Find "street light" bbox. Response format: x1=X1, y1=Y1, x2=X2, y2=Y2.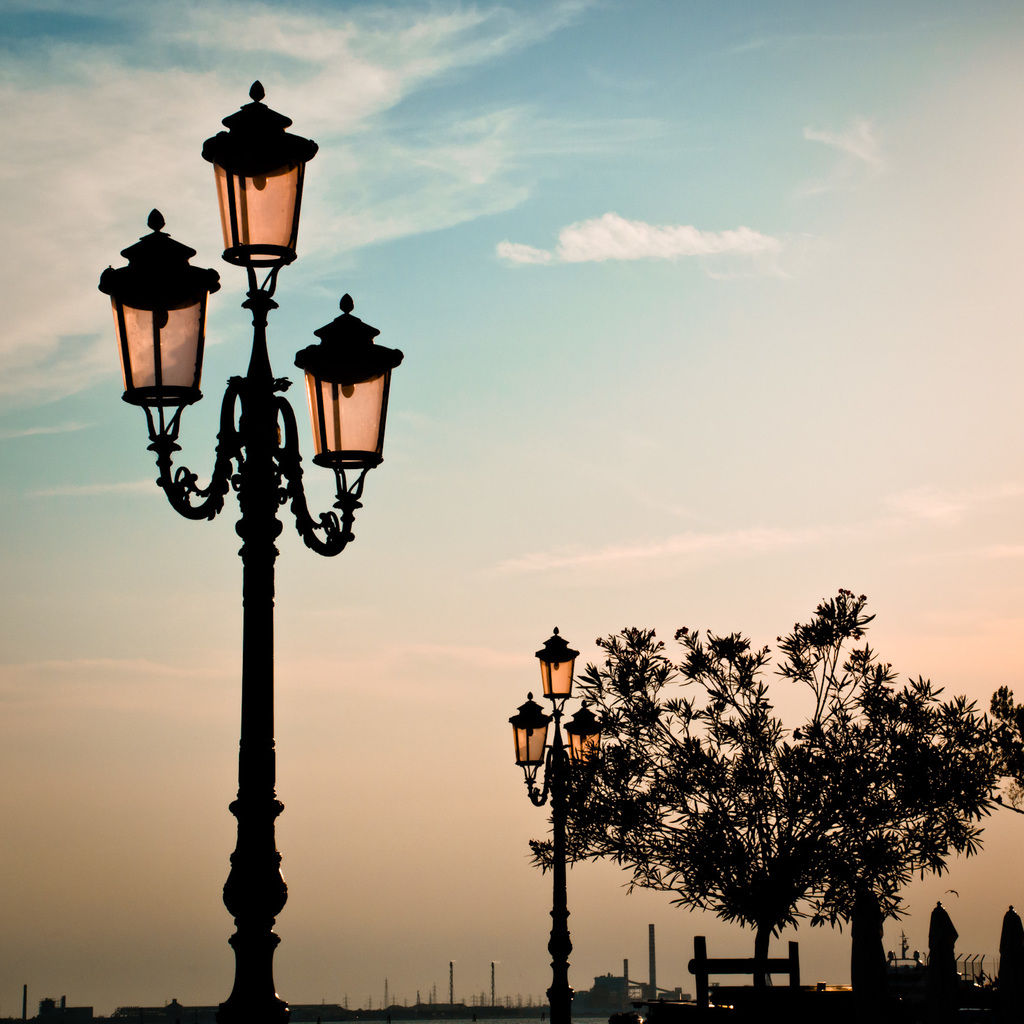
x1=449, y1=955, x2=459, y2=1004.
